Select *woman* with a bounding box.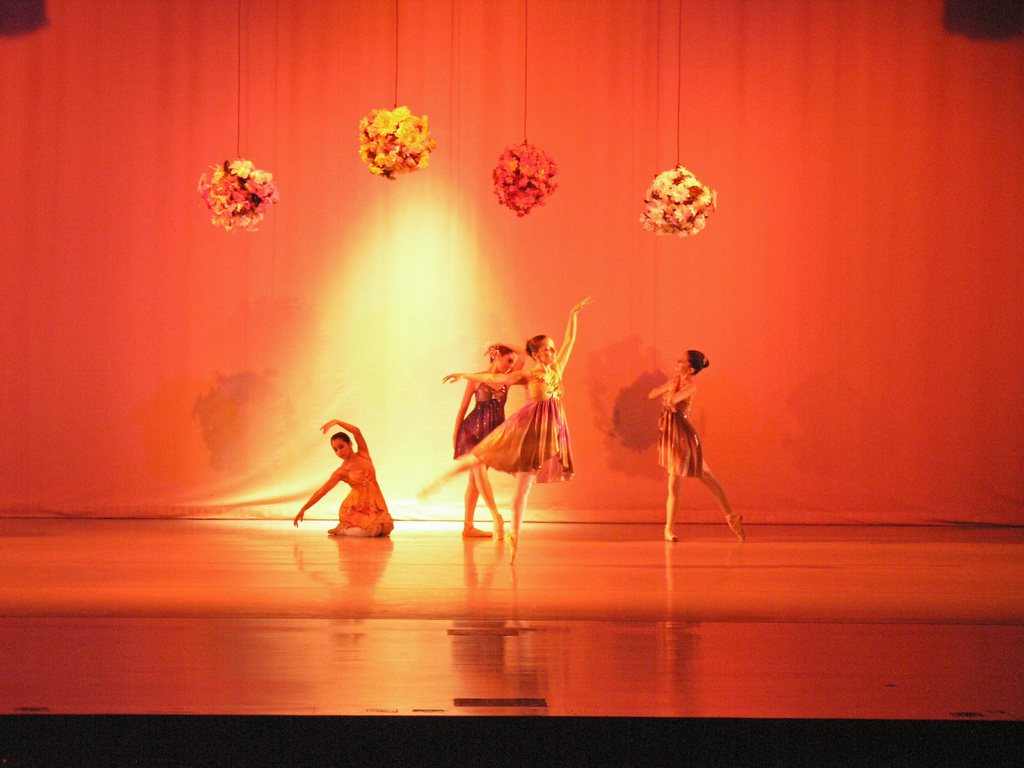
{"x1": 289, "y1": 415, "x2": 394, "y2": 543}.
